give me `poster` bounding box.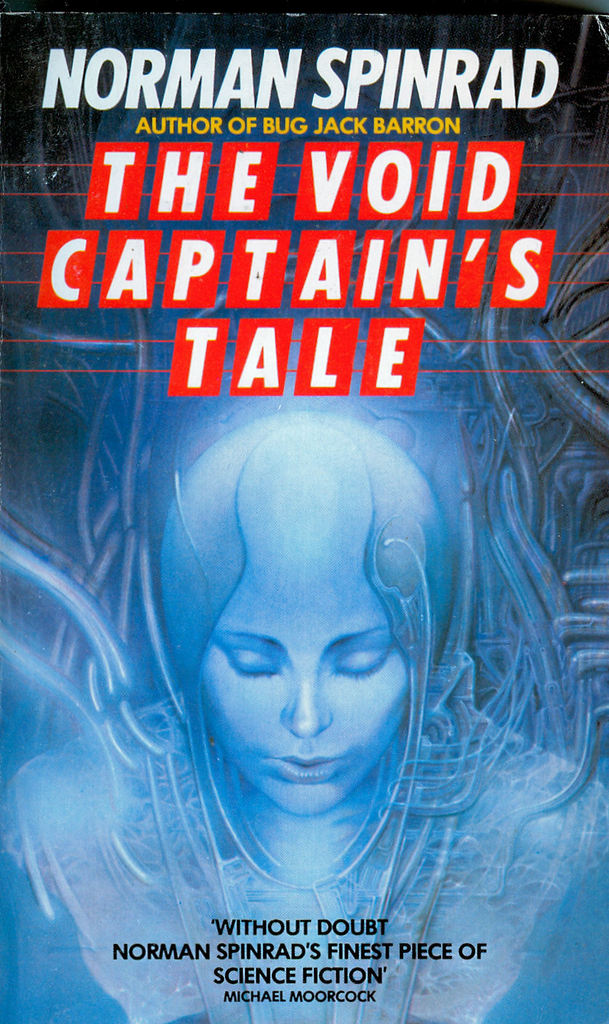
bbox=(0, 0, 608, 1023).
